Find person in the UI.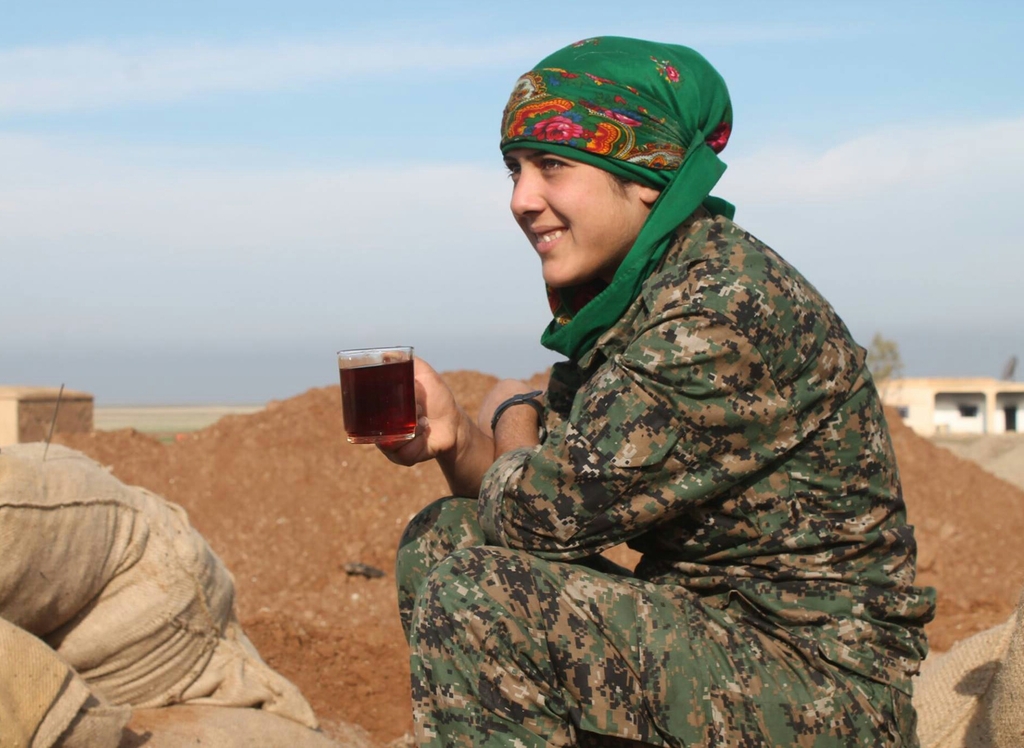
UI element at [left=356, top=62, right=943, bottom=719].
